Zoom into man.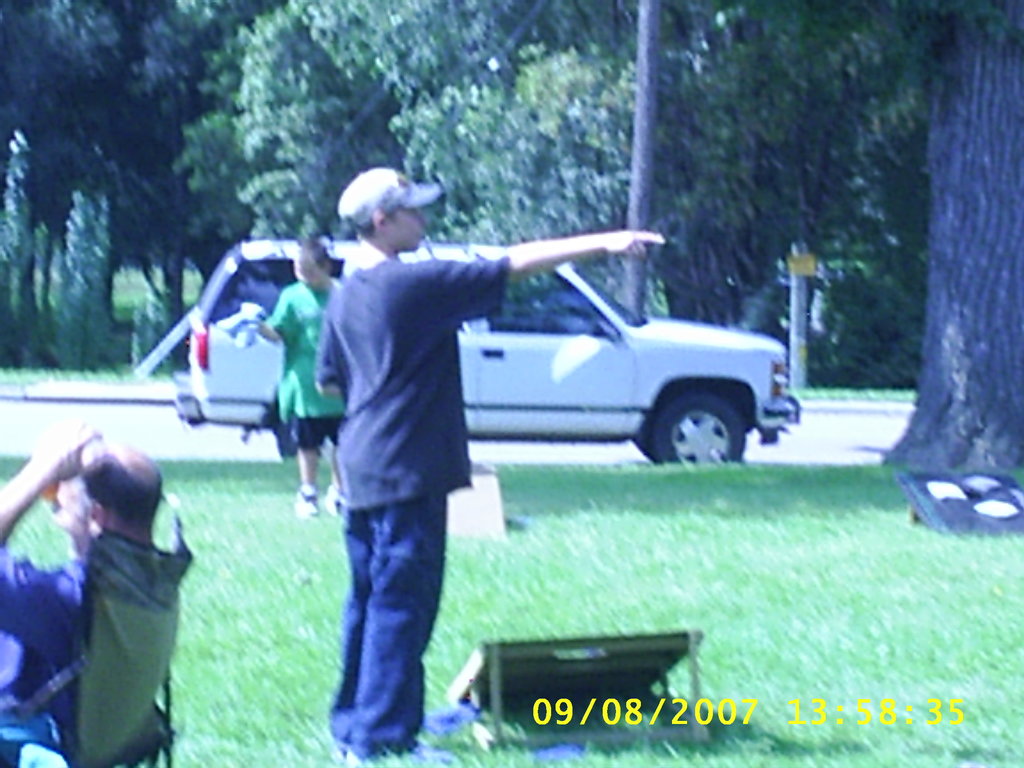
Zoom target: l=313, t=165, r=662, b=764.
